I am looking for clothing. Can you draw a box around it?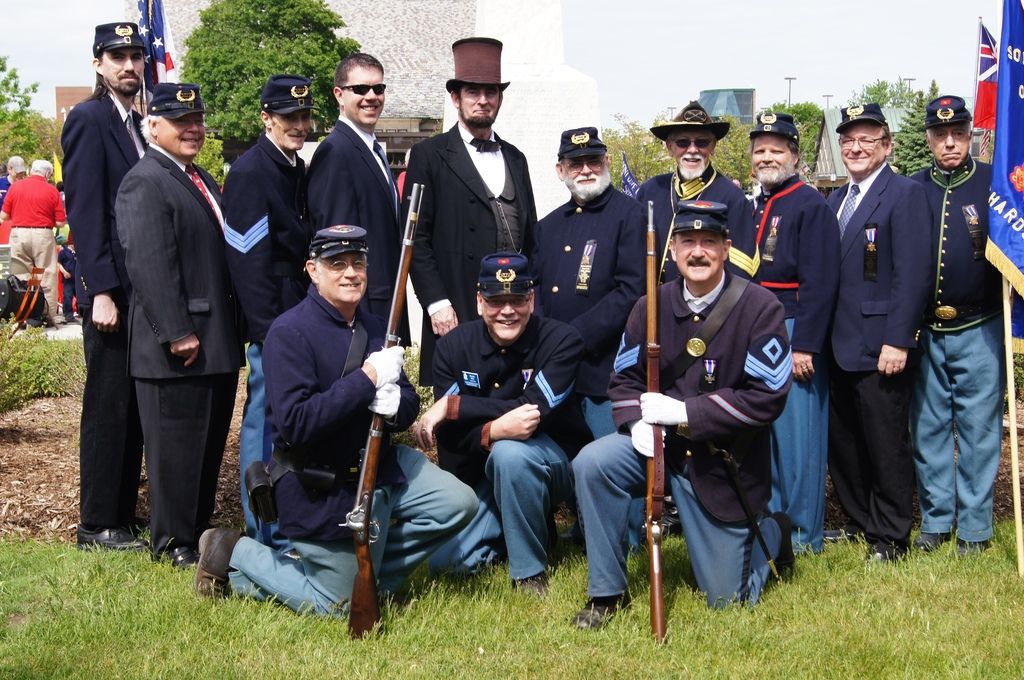
Sure, the bounding box is rect(230, 289, 481, 621).
